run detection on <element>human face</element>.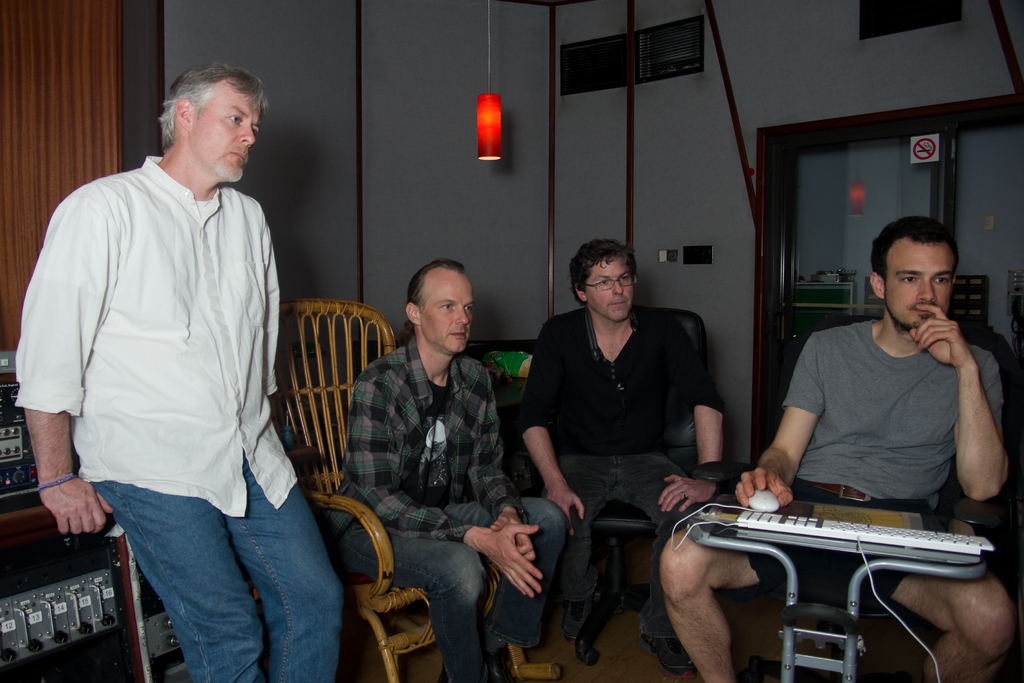
Result: region(196, 76, 255, 183).
